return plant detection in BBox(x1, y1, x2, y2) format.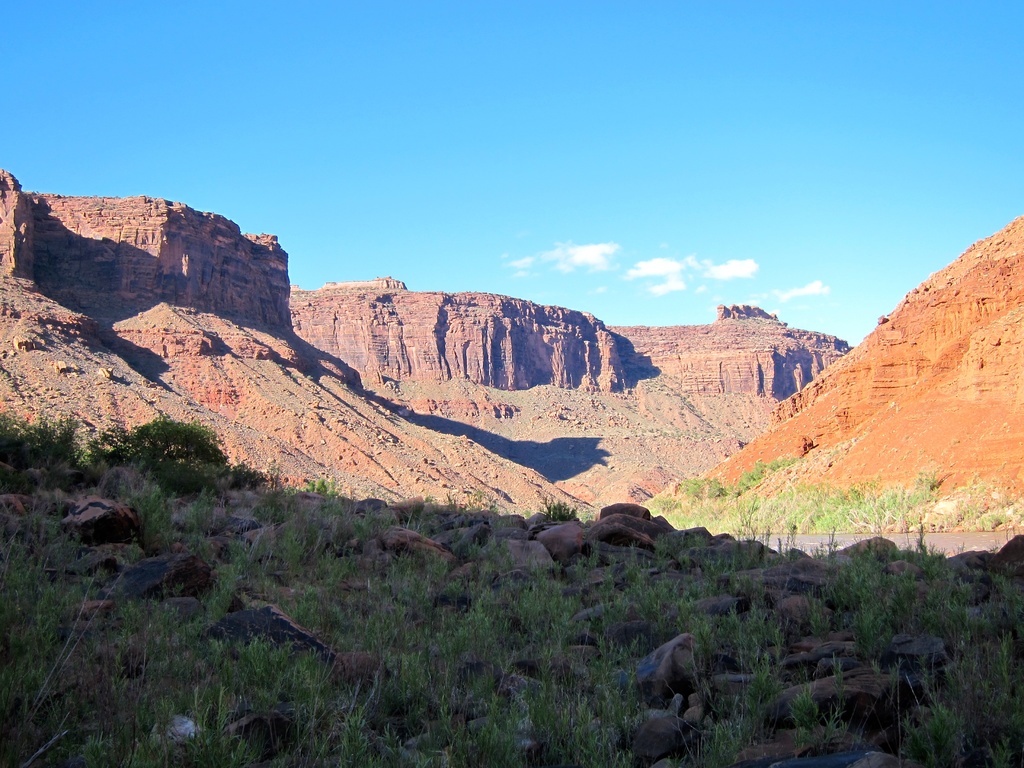
BBox(442, 489, 530, 556).
